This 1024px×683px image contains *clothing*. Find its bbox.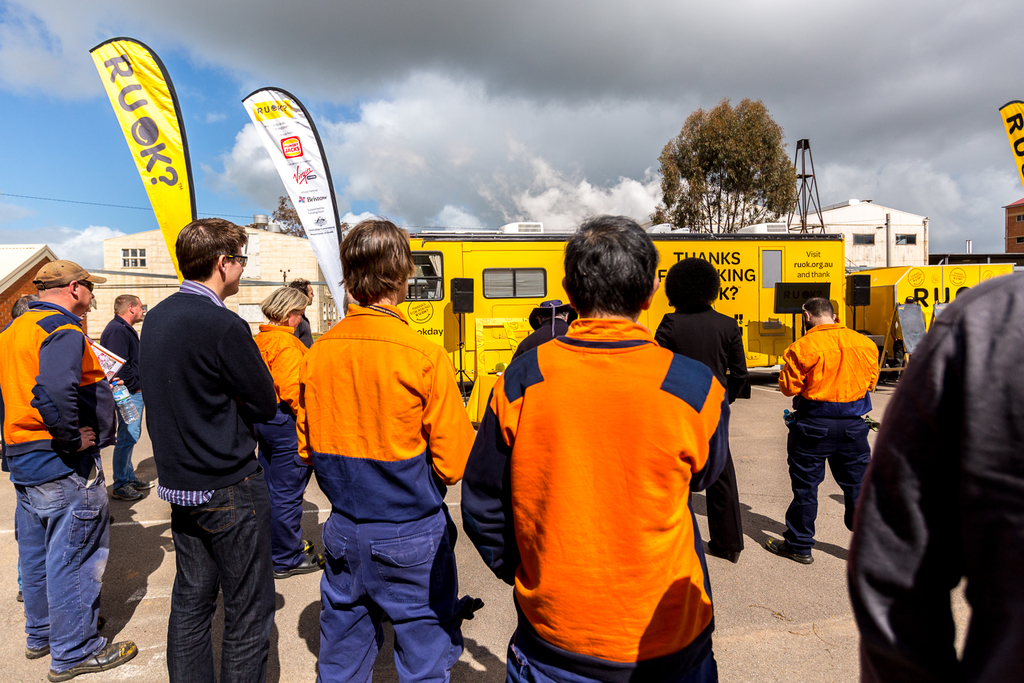
<box>294,309,312,350</box>.
